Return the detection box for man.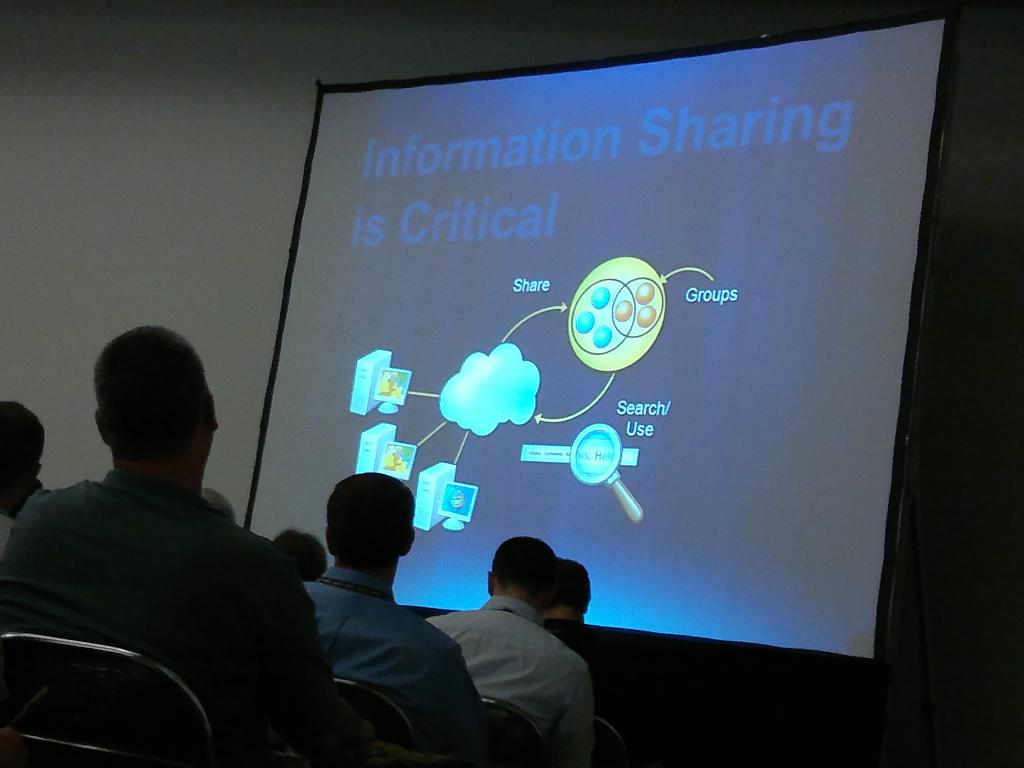
bbox=[6, 310, 337, 767].
